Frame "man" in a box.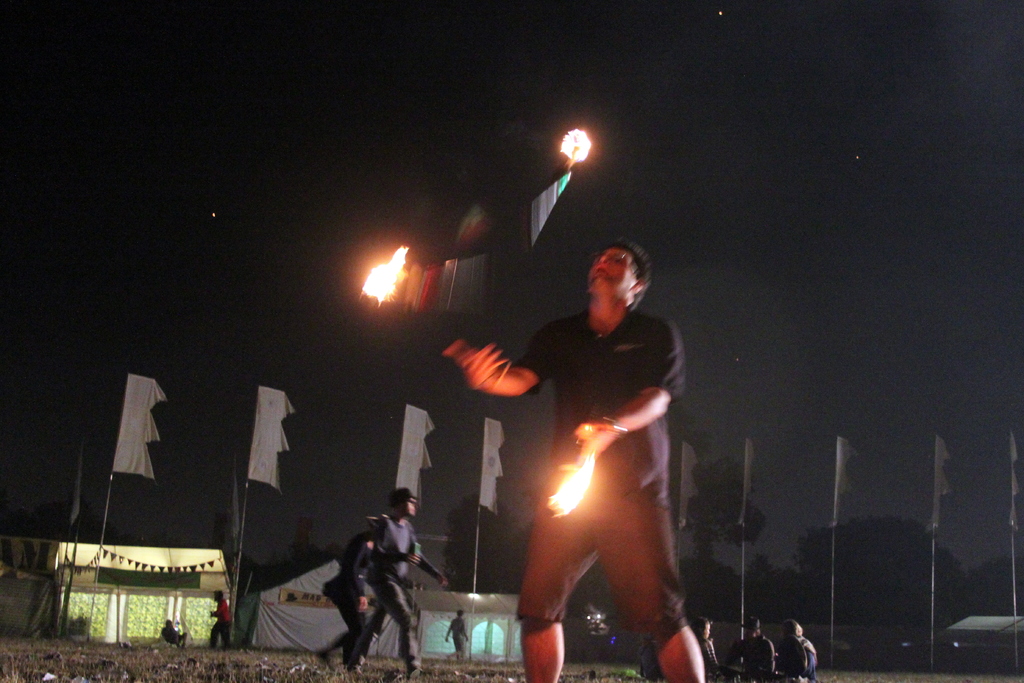
352, 484, 448, 673.
